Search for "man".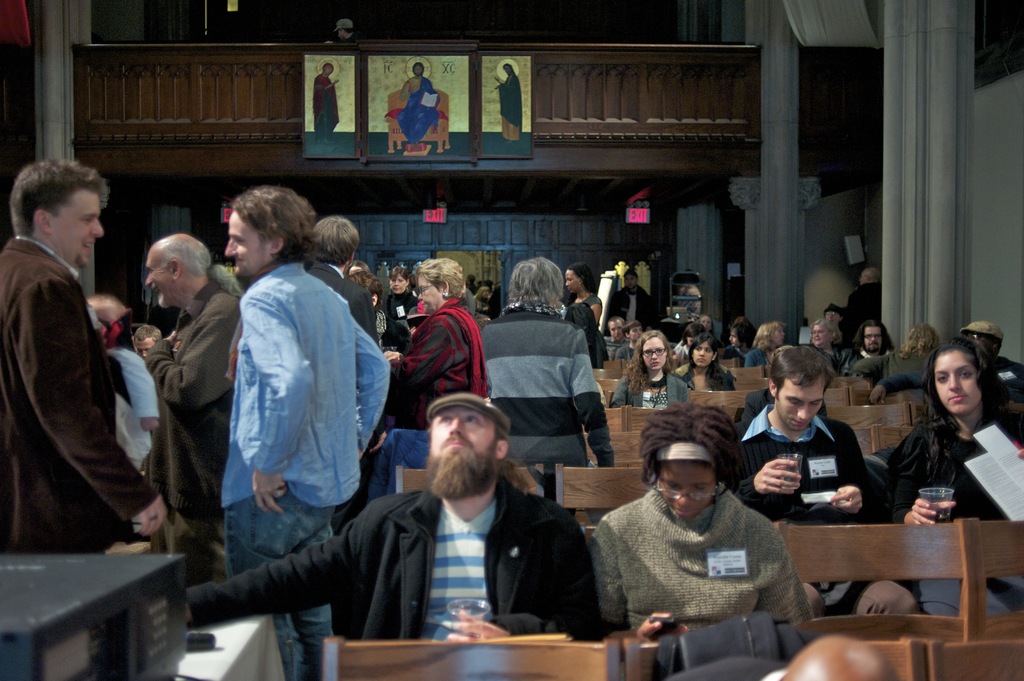
Found at rect(325, 19, 360, 47).
